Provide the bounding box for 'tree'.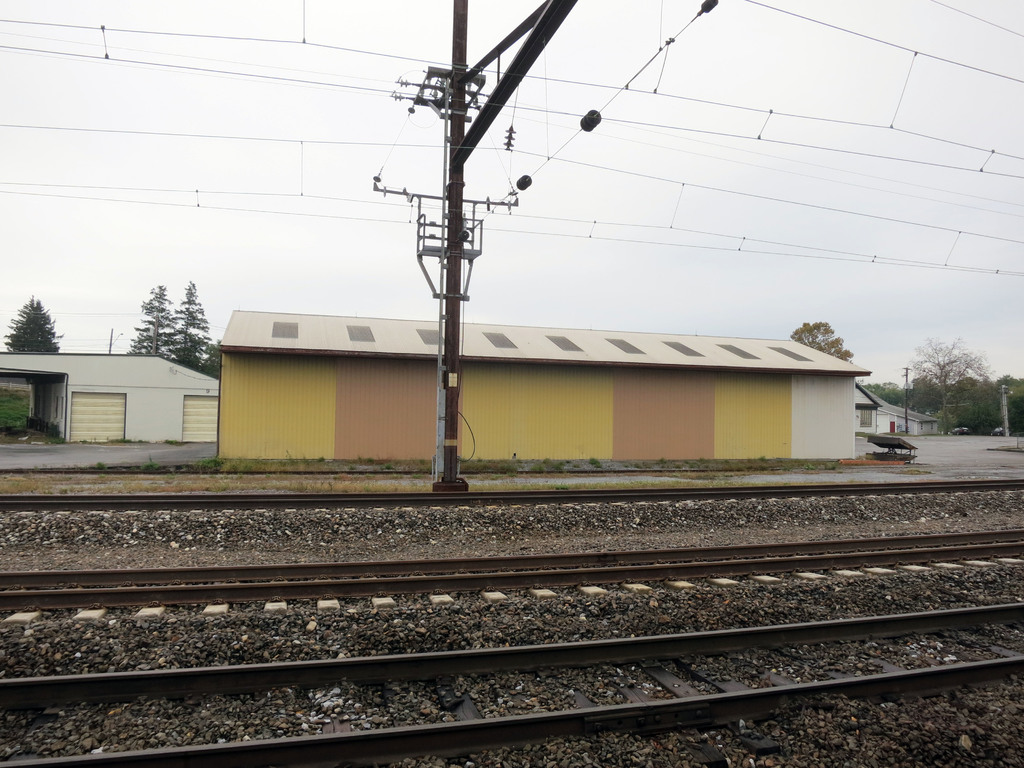
794, 319, 851, 359.
